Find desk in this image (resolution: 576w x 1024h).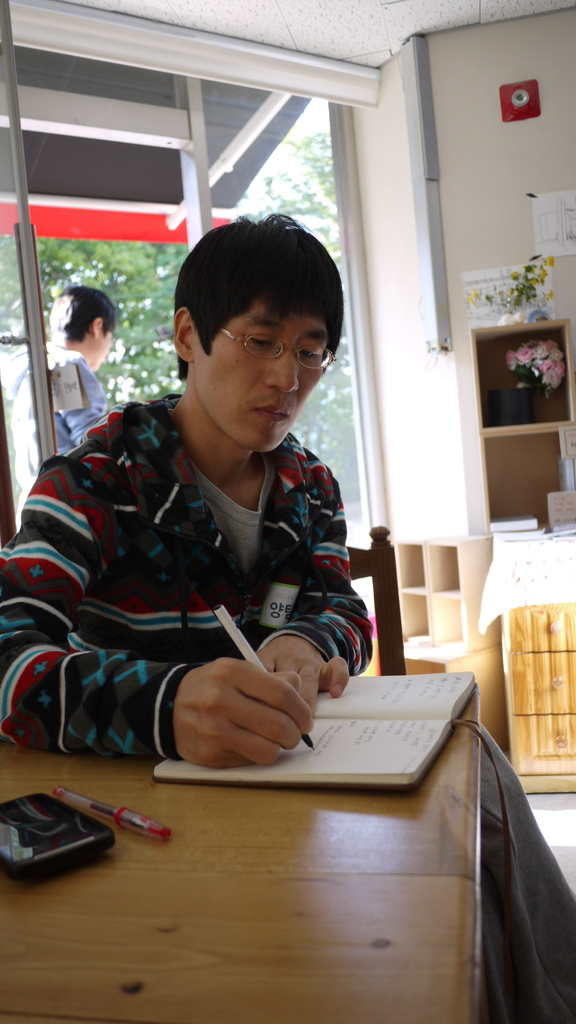
<region>0, 679, 570, 1011</region>.
